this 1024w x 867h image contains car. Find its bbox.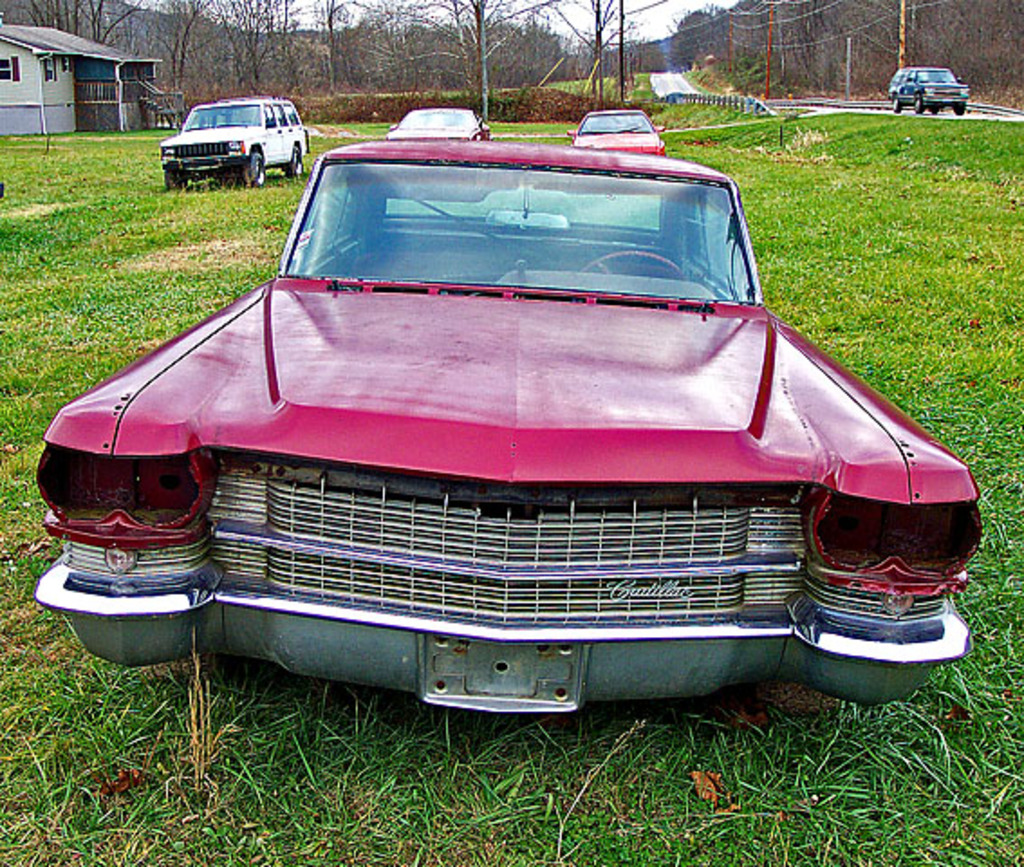
<region>29, 125, 988, 728</region>.
